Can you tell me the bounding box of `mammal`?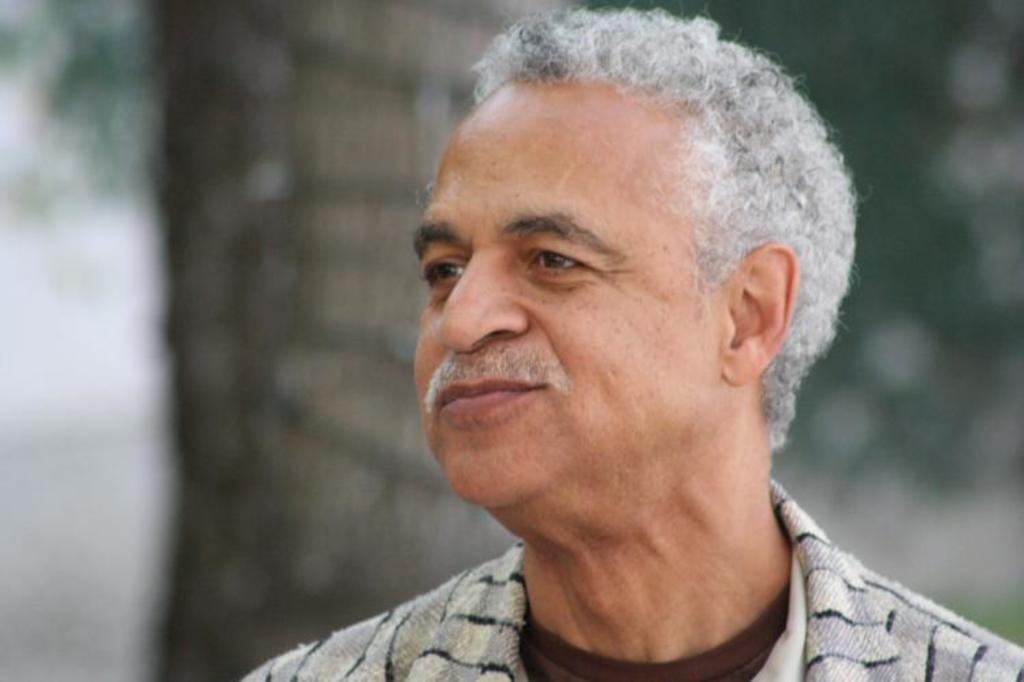
{"x1": 304, "y1": 0, "x2": 954, "y2": 681}.
